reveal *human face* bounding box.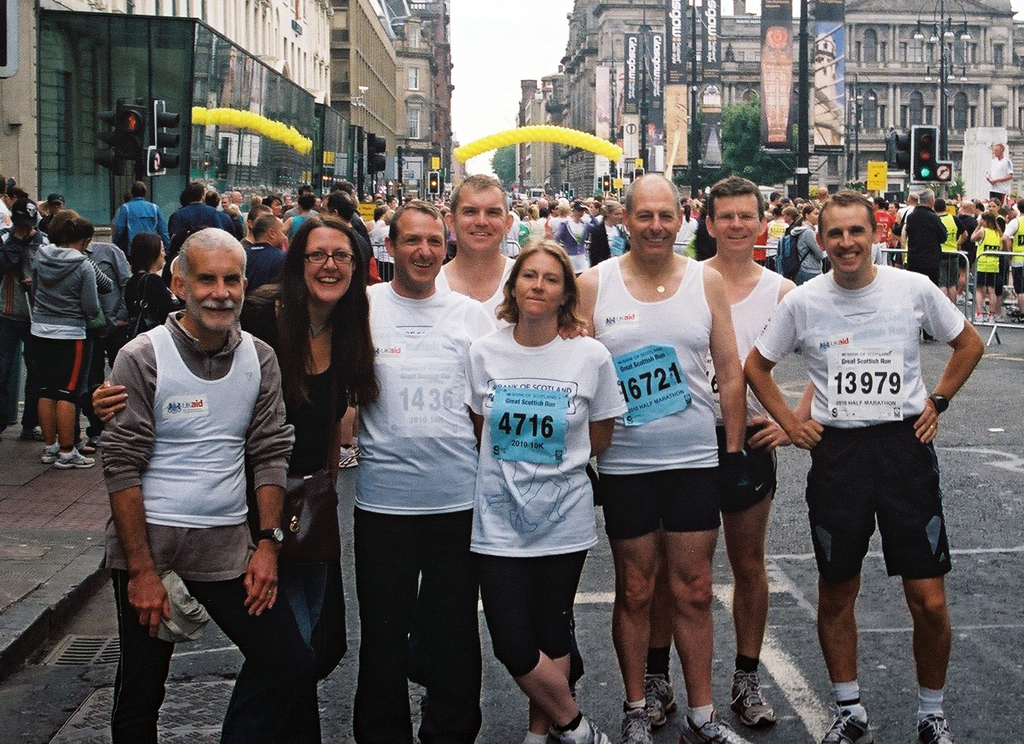
Revealed: 46 203 63 212.
